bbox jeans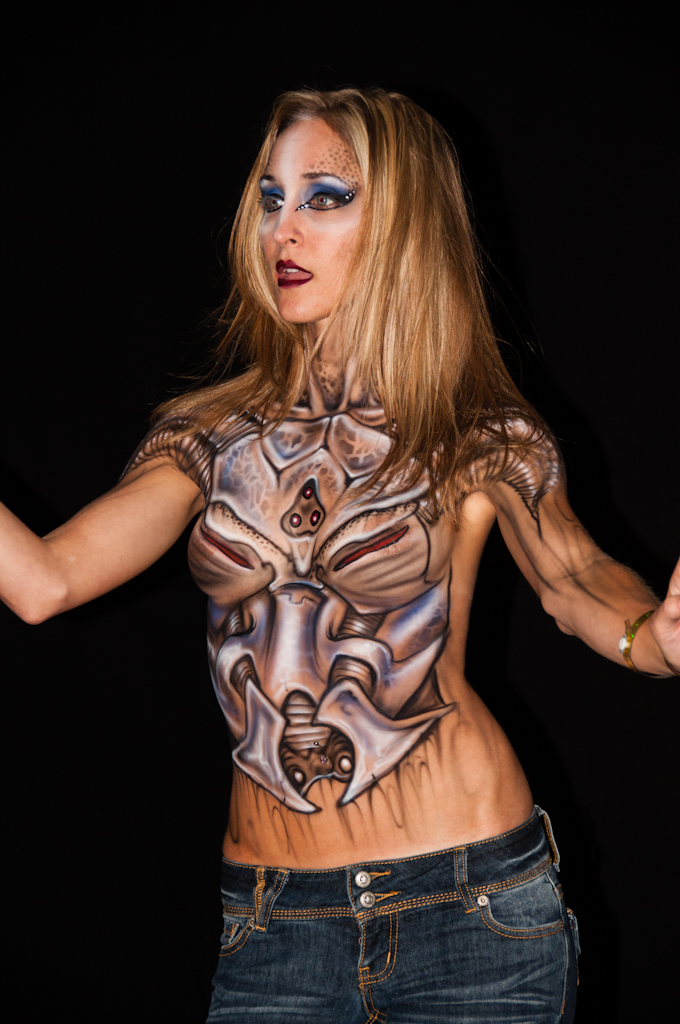
<region>220, 832, 589, 1023</region>
